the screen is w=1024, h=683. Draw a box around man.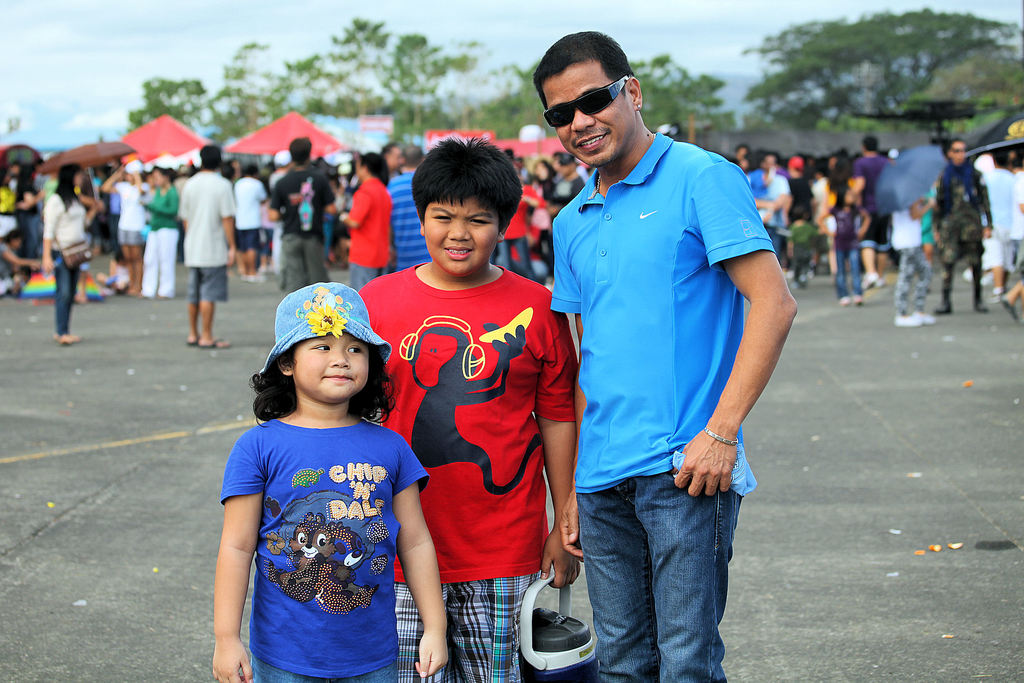
box(852, 134, 897, 289).
